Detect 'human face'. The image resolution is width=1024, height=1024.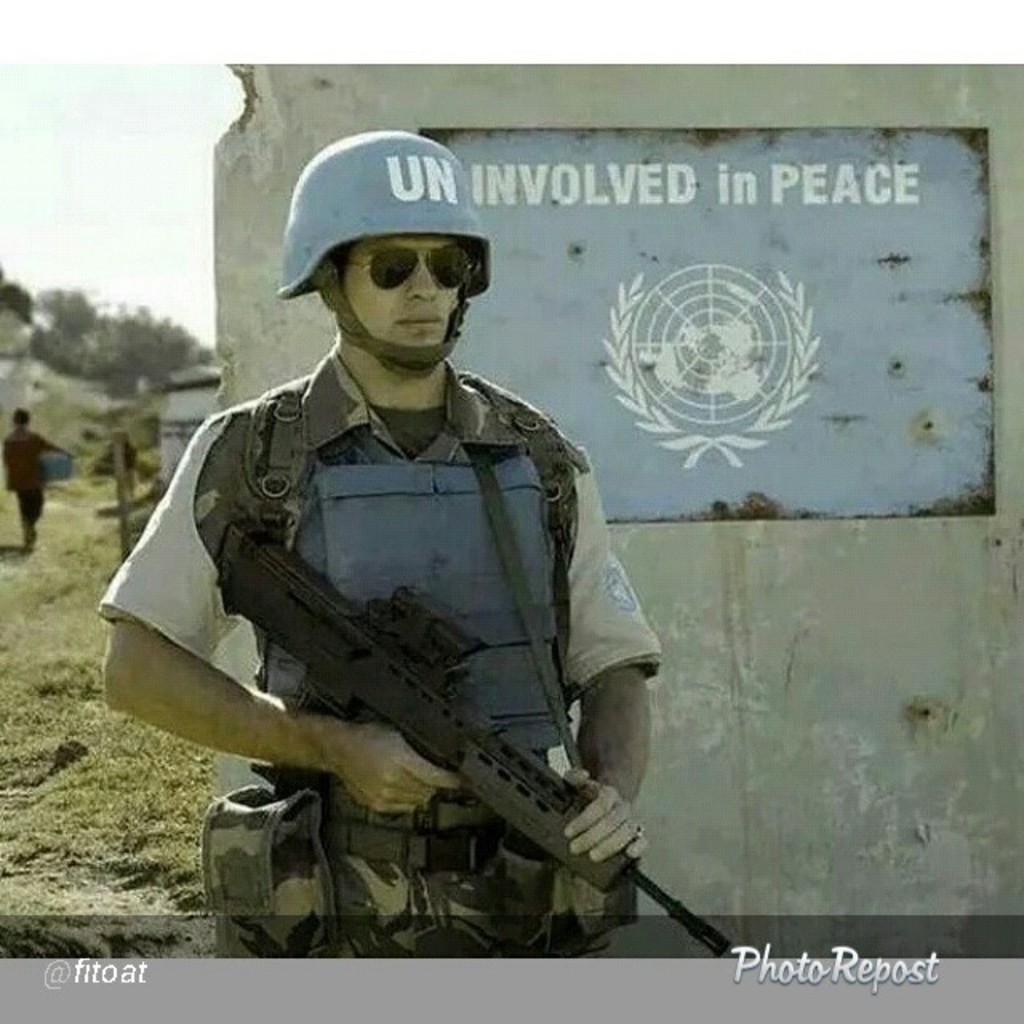
(x1=339, y1=230, x2=461, y2=379).
